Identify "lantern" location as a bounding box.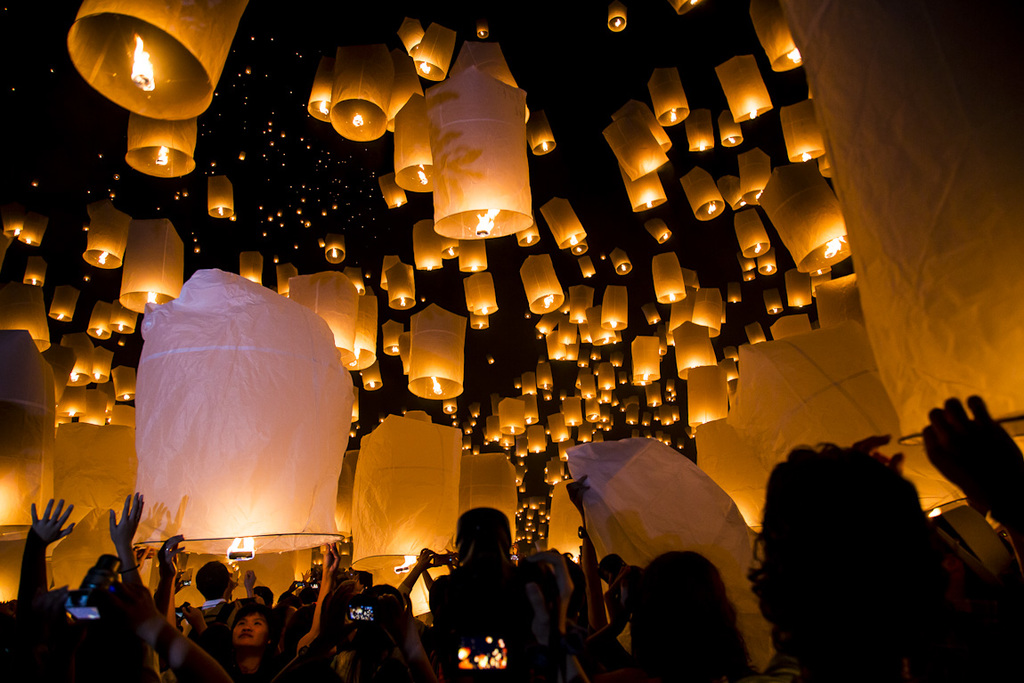
pyautogui.locateOnScreen(614, 101, 674, 152).
